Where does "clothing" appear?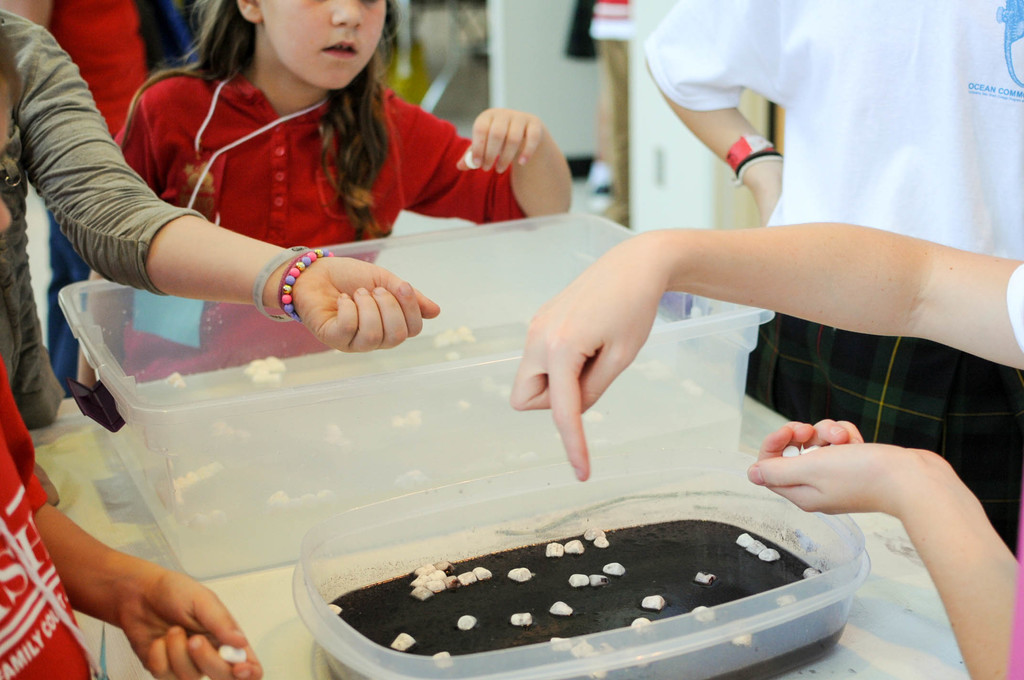
Appears at 0:10:209:425.
